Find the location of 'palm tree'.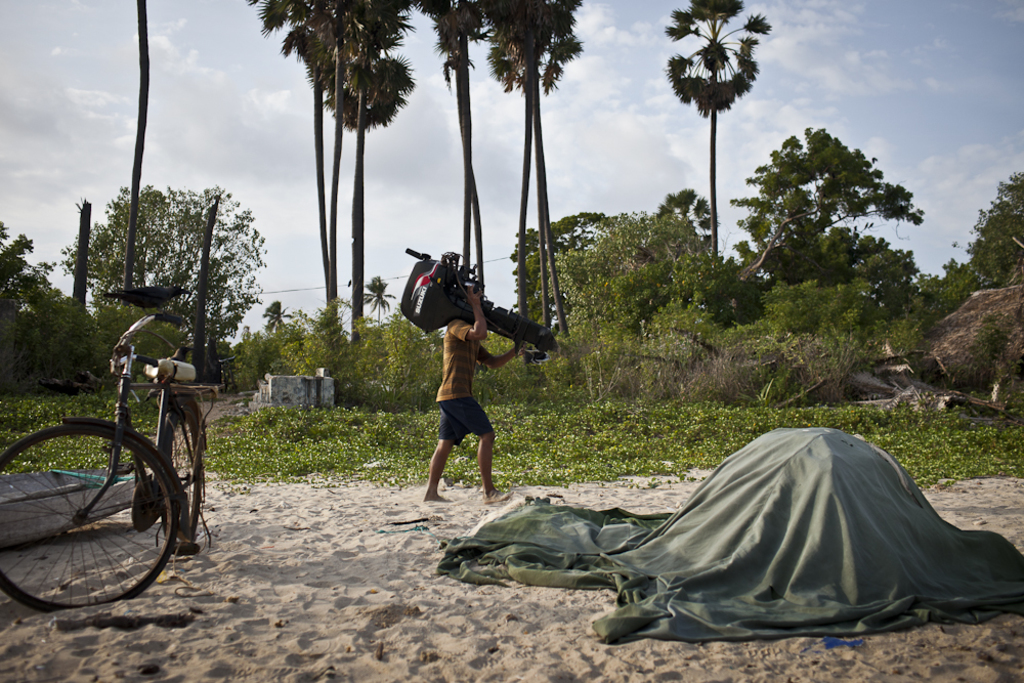
Location: detection(260, 0, 358, 335).
